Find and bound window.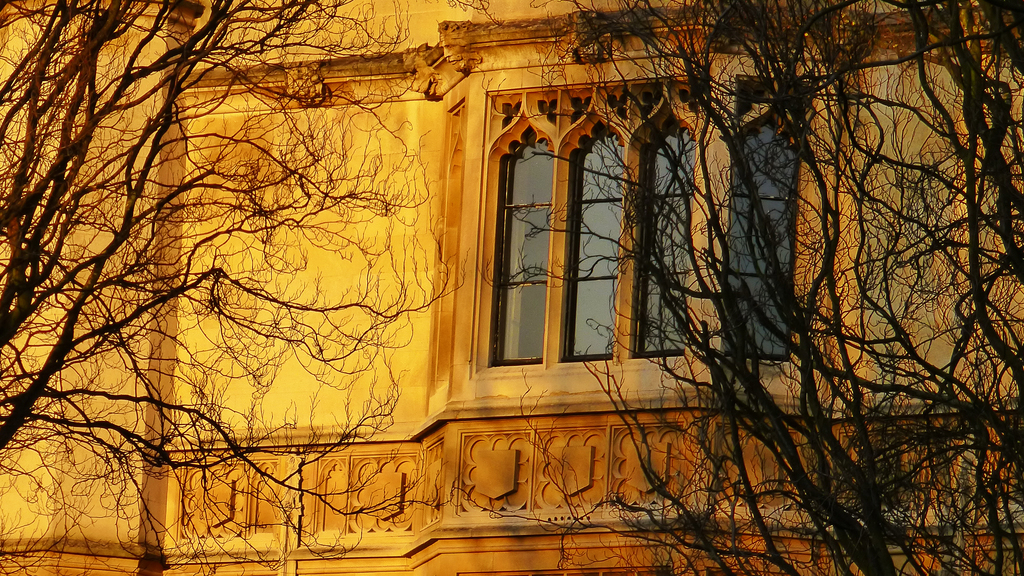
Bound: pyautogui.locateOnScreen(620, 82, 688, 364).
